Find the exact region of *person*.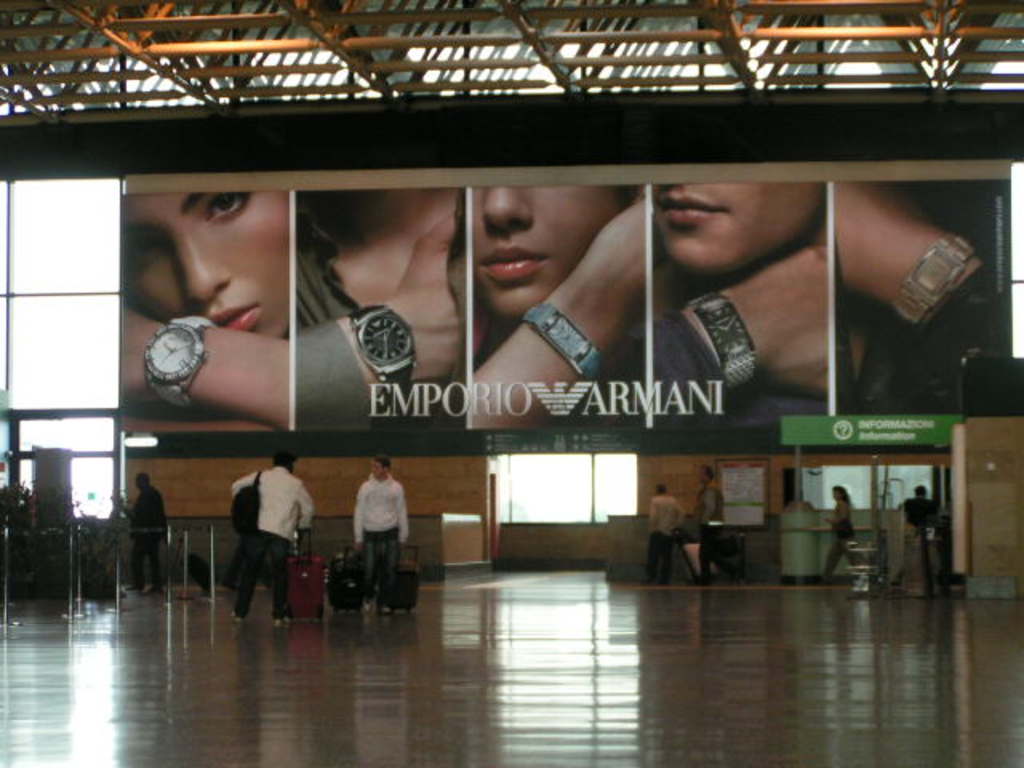
Exact region: bbox(651, 182, 829, 416).
